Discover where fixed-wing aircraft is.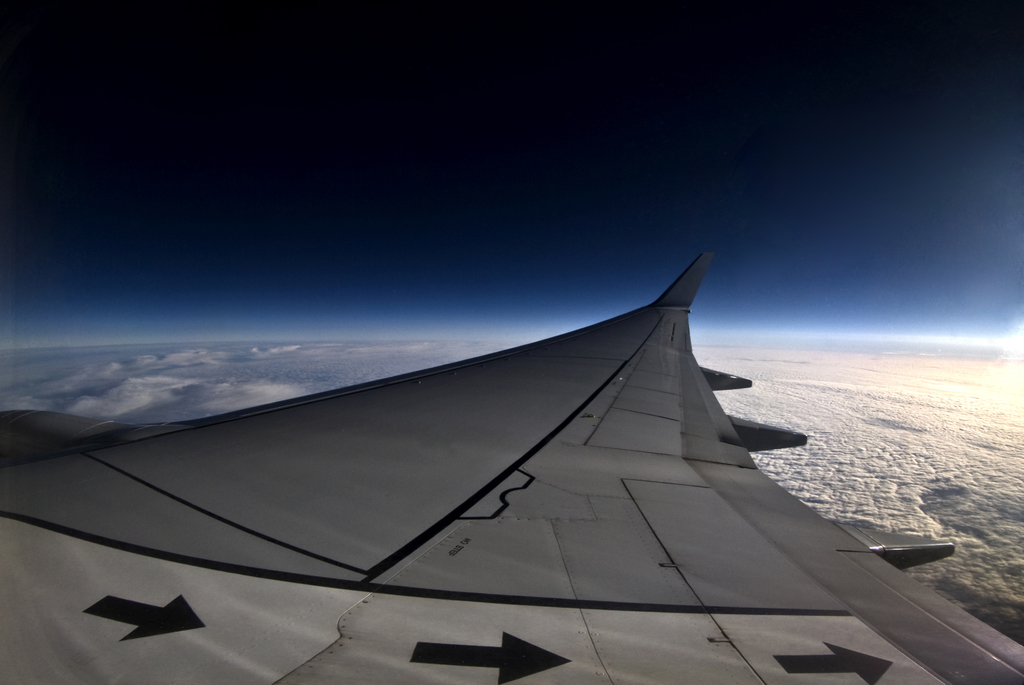
Discovered at 3,231,1023,681.
